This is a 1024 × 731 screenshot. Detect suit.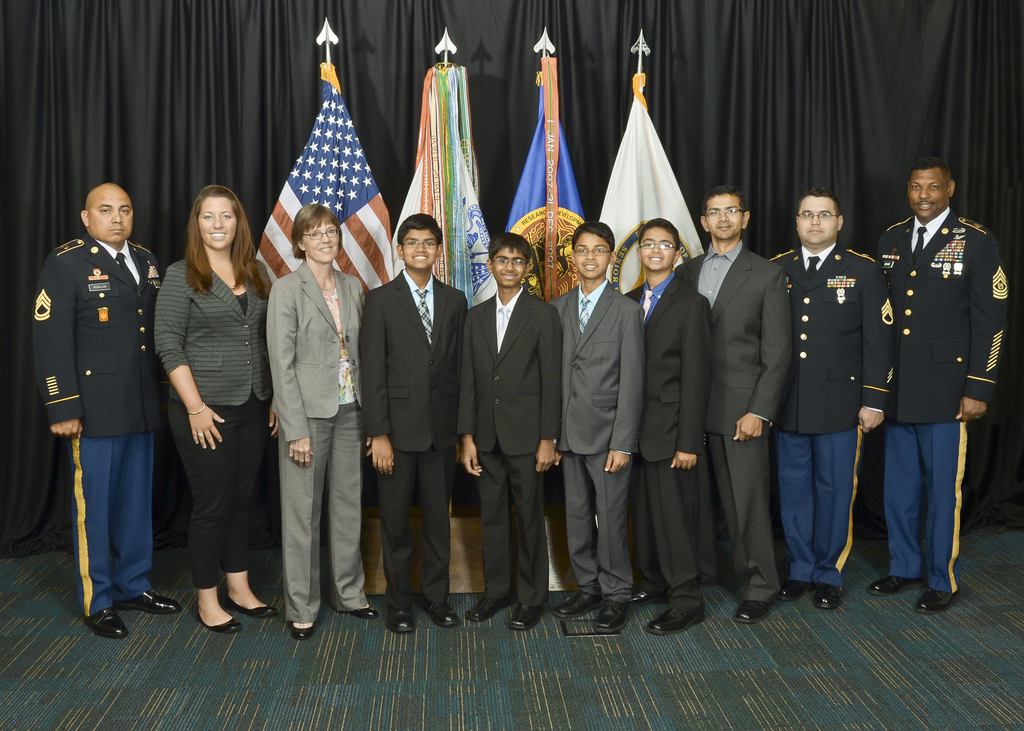
870,205,1012,423.
